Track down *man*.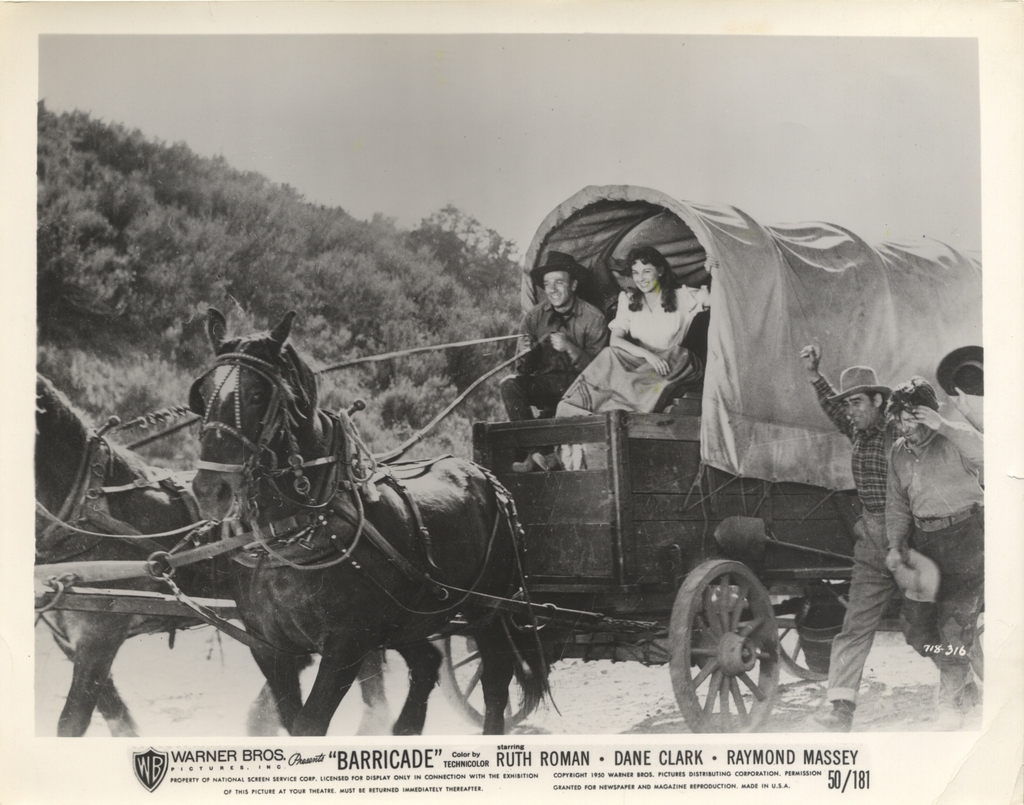
Tracked to <region>918, 344, 982, 490</region>.
